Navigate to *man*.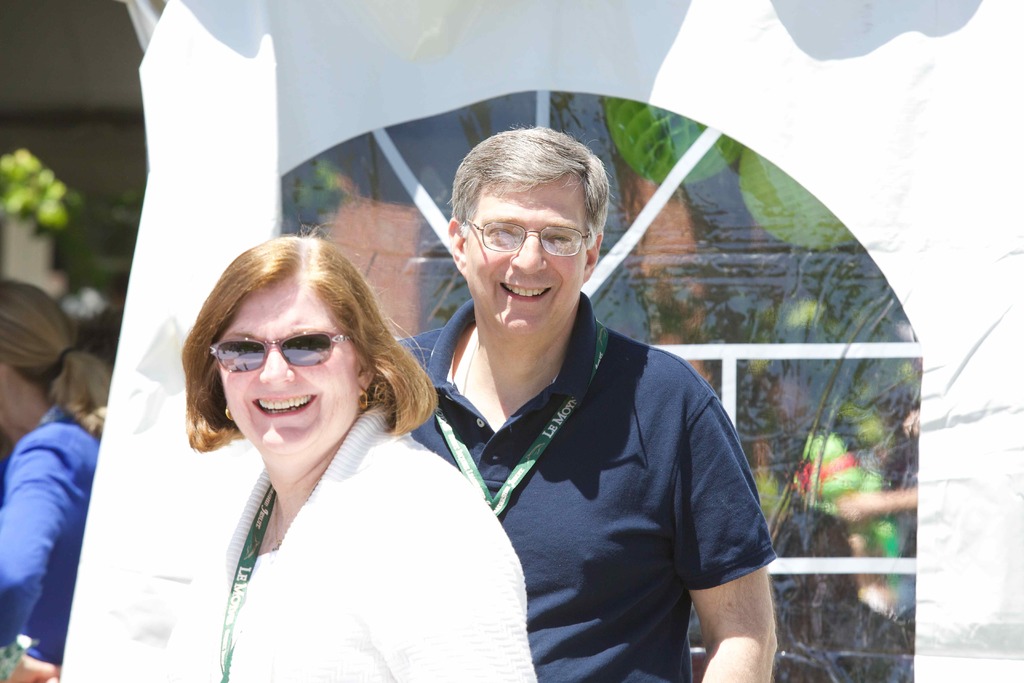
Navigation target: <bbox>401, 123, 771, 662</bbox>.
